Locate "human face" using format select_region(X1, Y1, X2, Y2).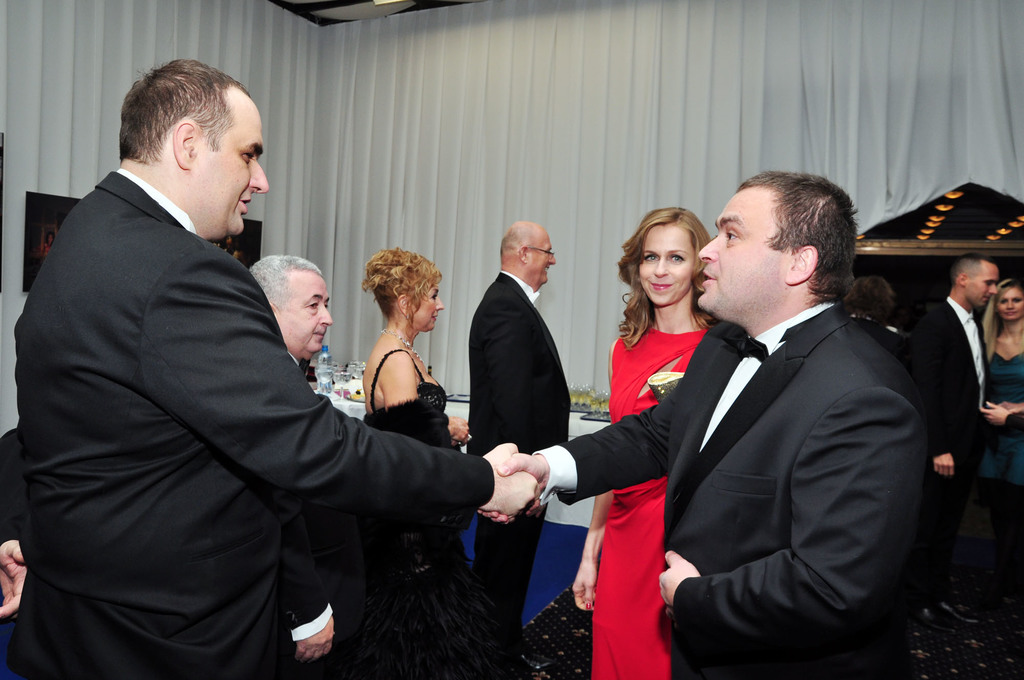
select_region(410, 282, 442, 334).
